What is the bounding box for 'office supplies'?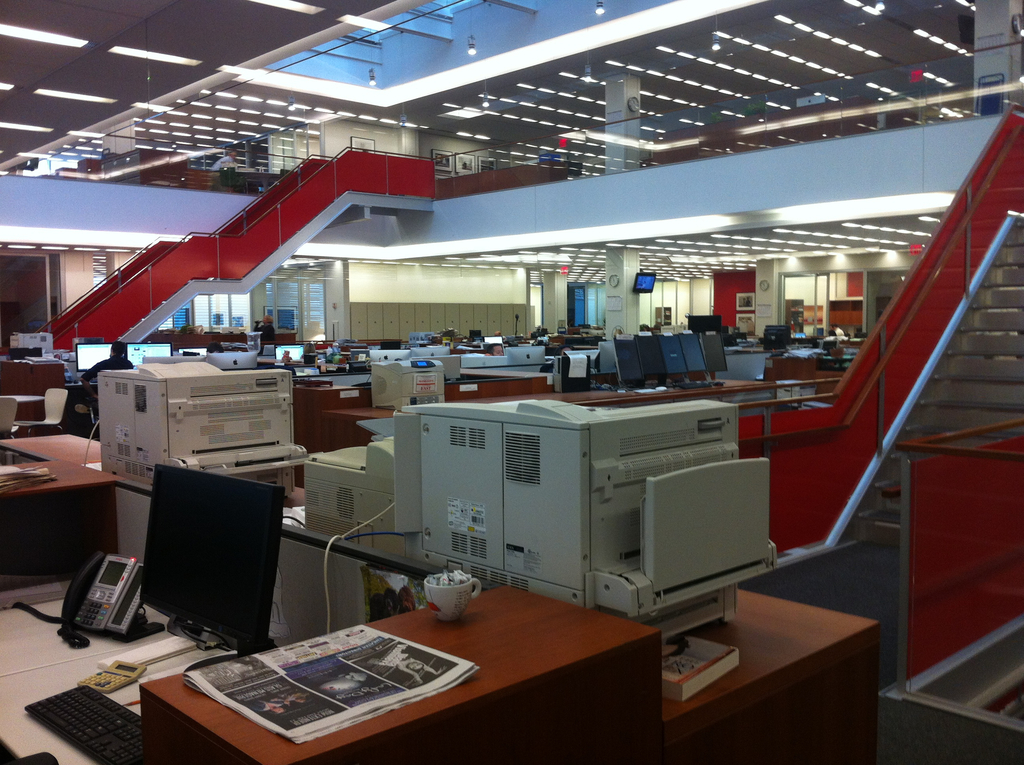
29,682,203,764.
